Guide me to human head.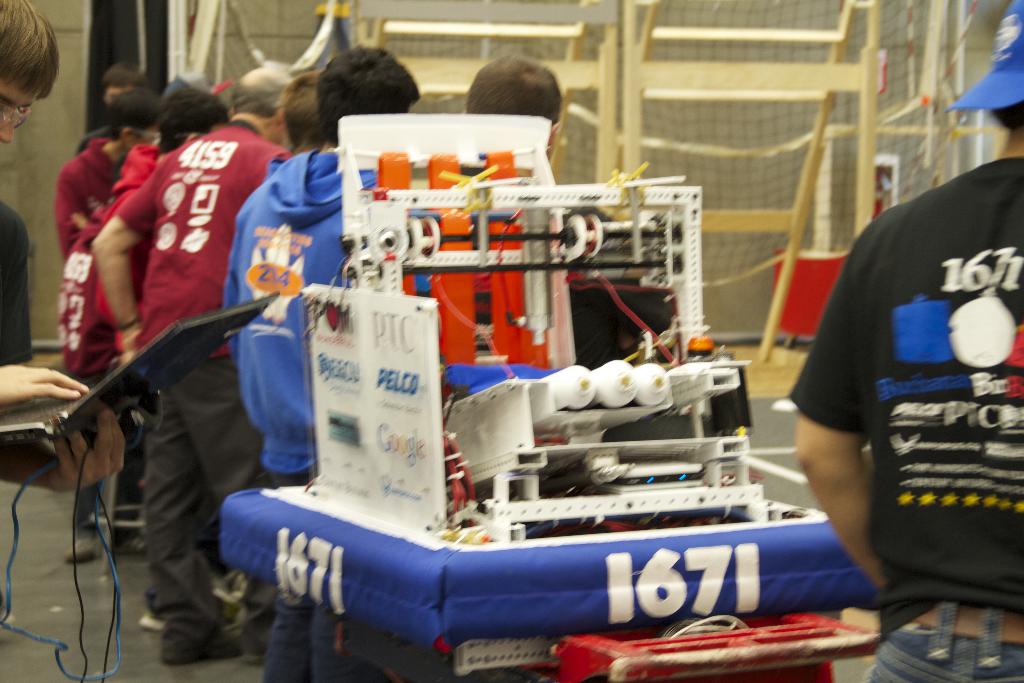
Guidance: select_region(102, 64, 147, 103).
